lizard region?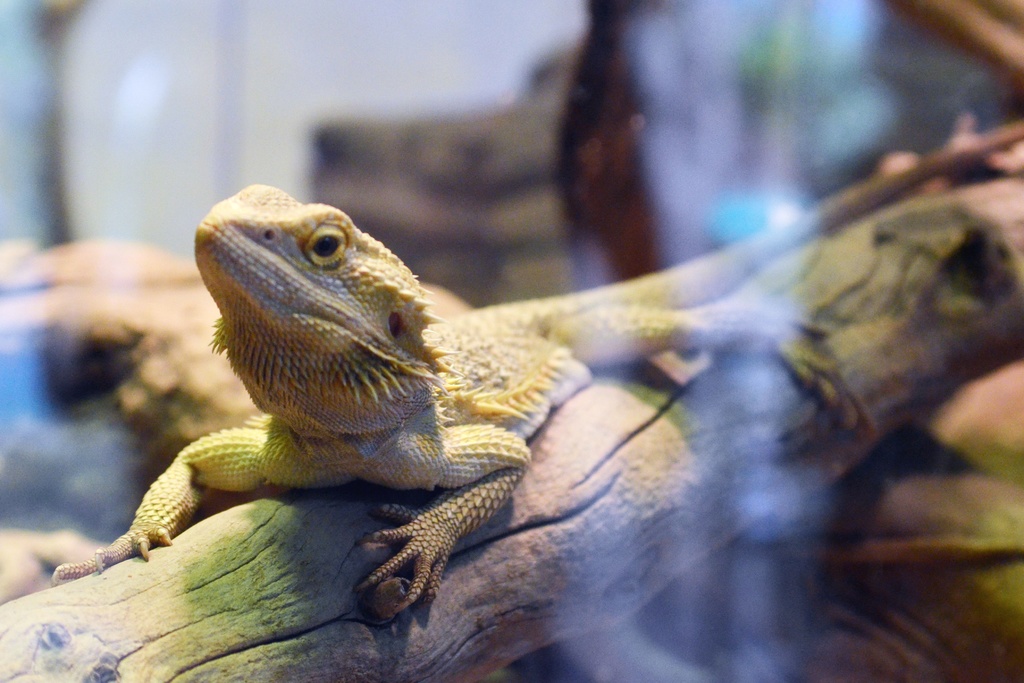
bbox(56, 165, 948, 661)
